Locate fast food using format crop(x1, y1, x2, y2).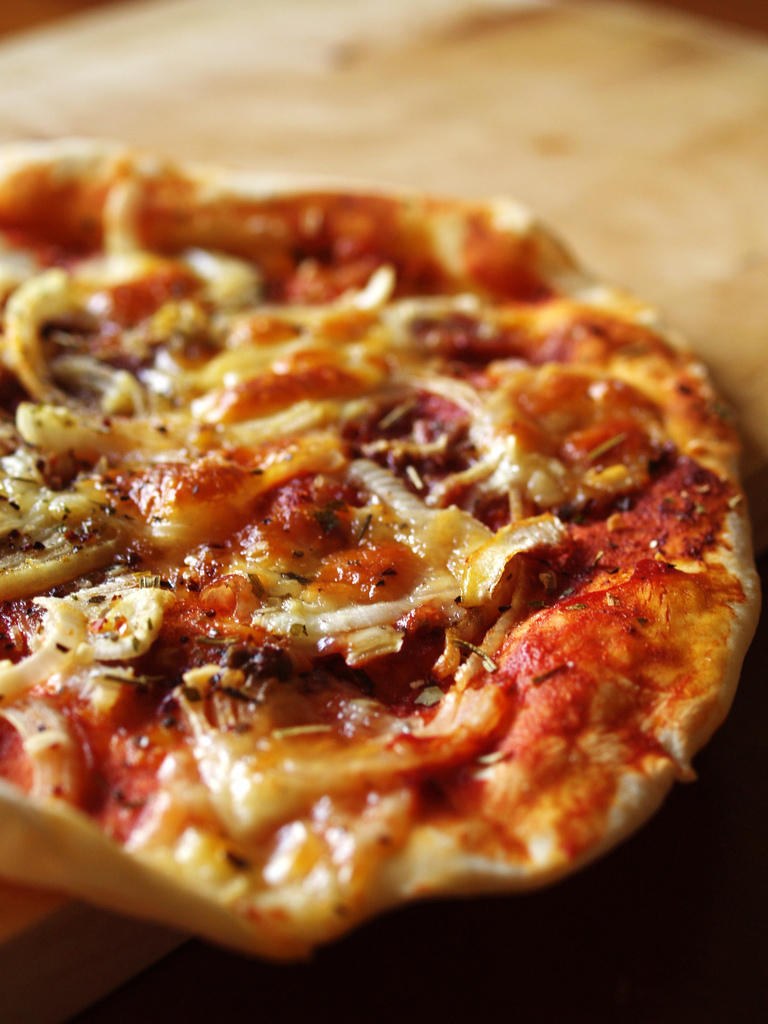
crop(0, 108, 767, 953).
